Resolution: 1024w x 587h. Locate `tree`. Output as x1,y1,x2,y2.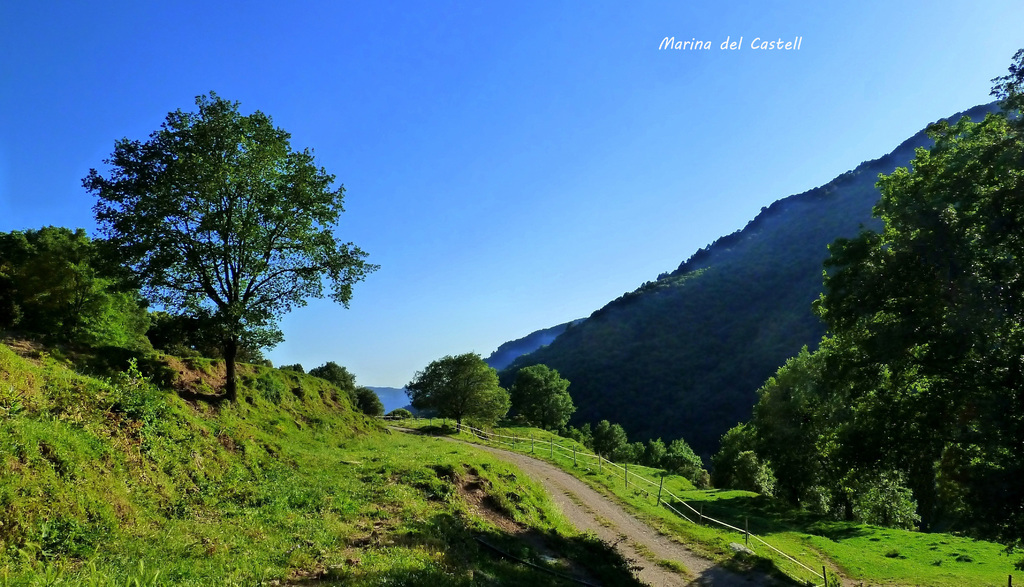
307,357,356,404.
